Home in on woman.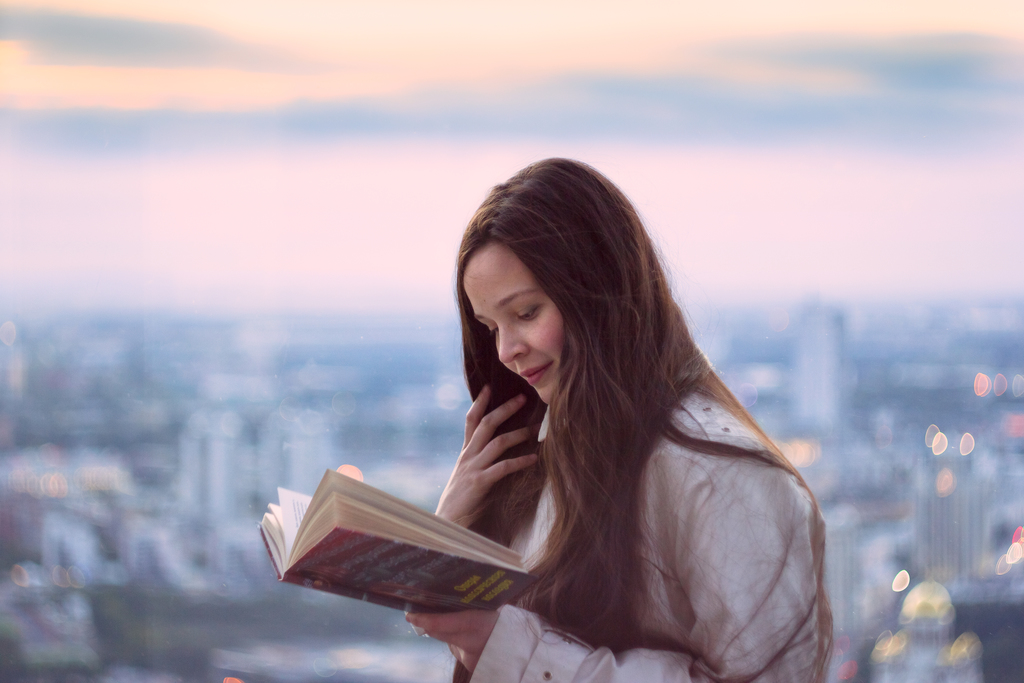
Homed in at 291,163,822,682.
